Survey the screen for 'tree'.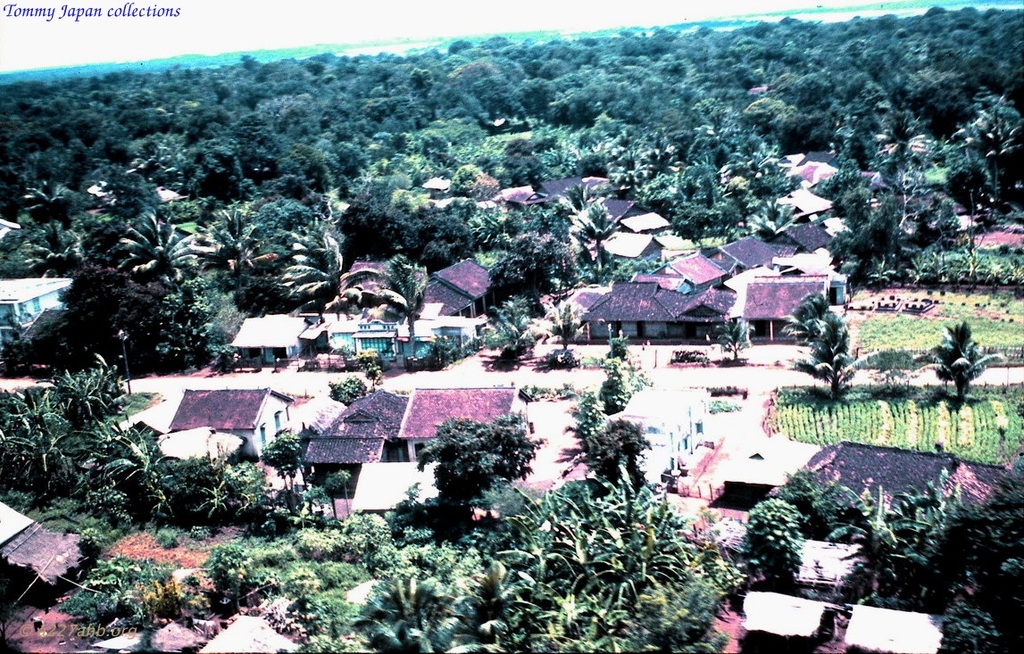
Survey found: bbox=[574, 399, 656, 493].
